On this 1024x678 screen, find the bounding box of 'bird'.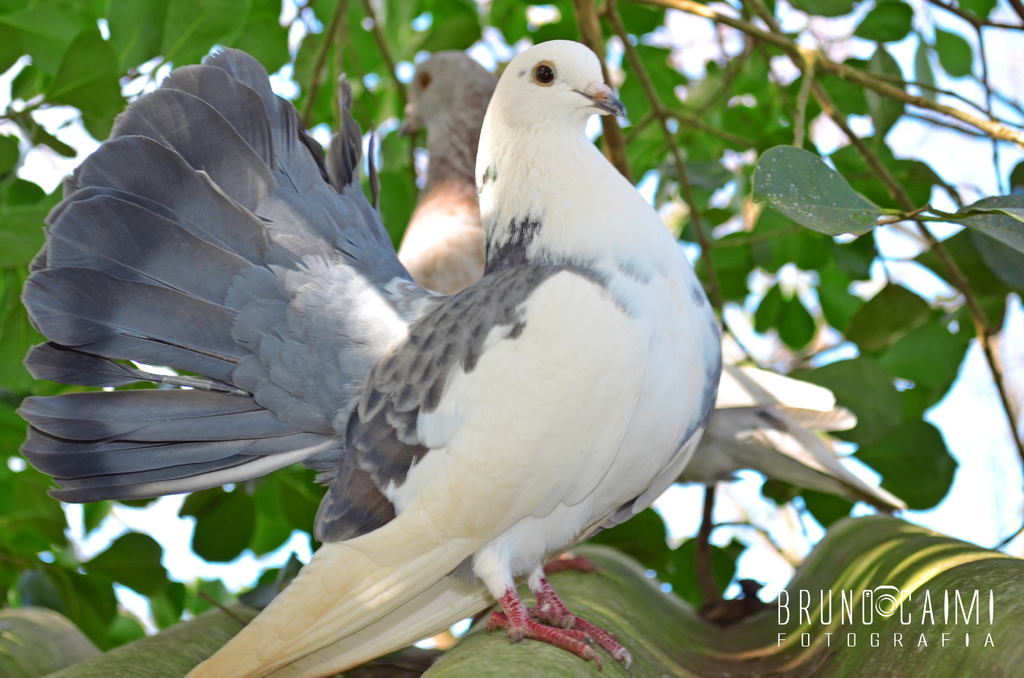
Bounding box: locate(394, 45, 900, 580).
